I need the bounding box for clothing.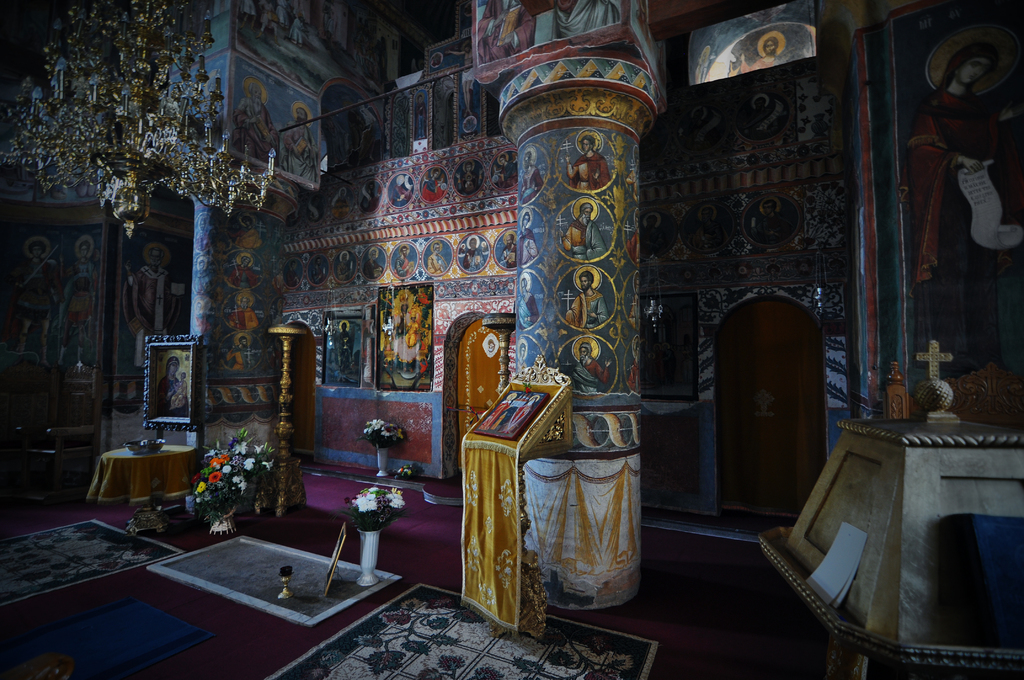
Here it is: <bbox>691, 219, 723, 248</bbox>.
